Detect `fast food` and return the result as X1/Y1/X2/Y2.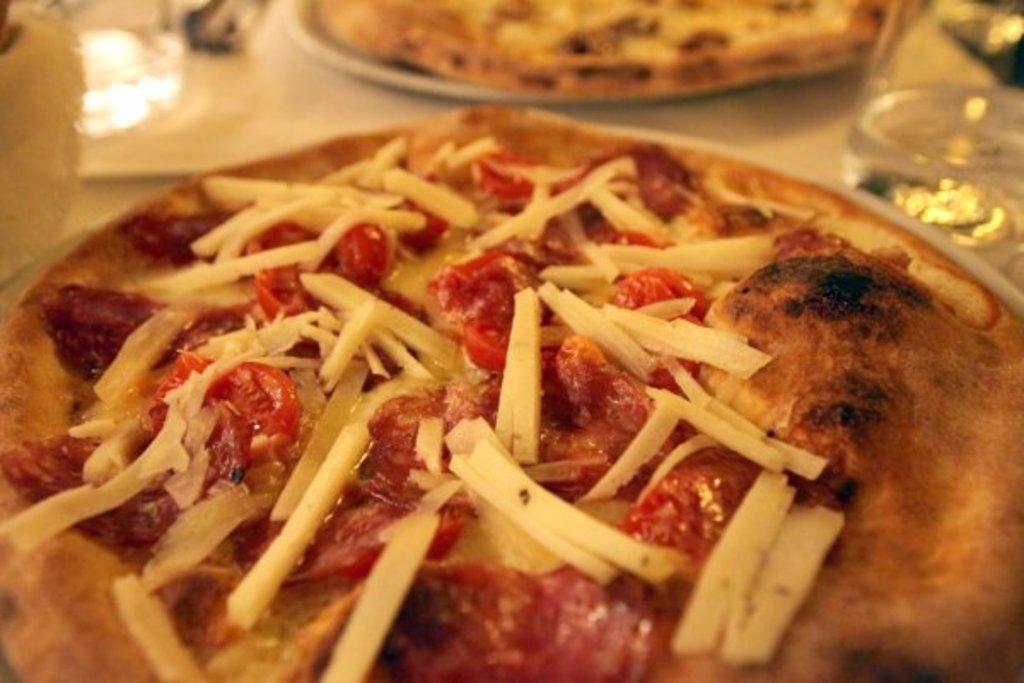
290/0/889/99.
